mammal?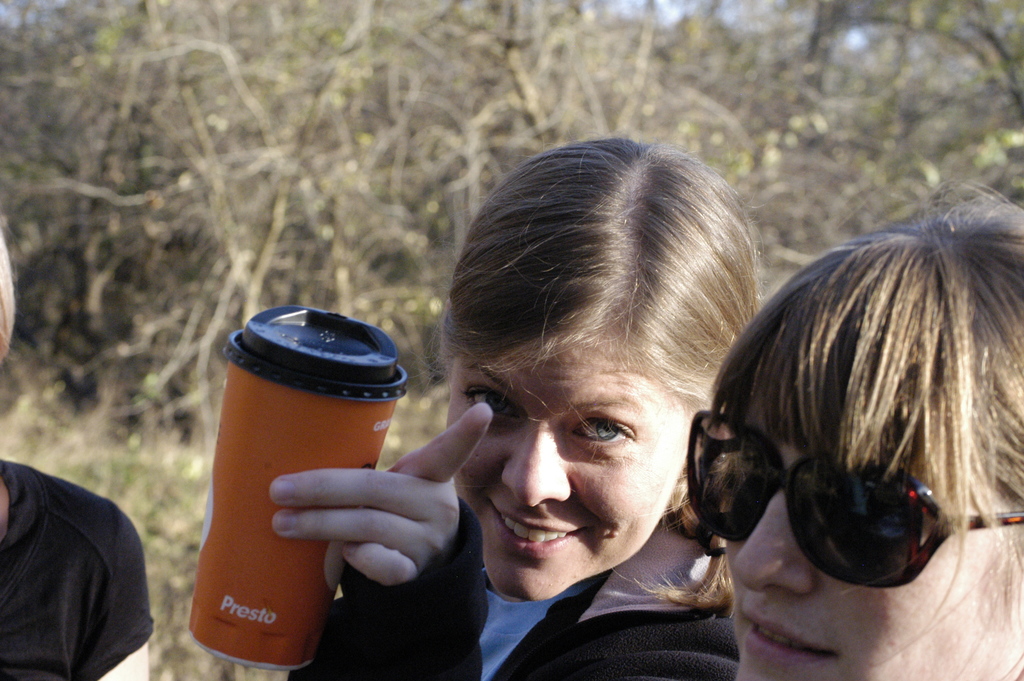
194:90:796:680
